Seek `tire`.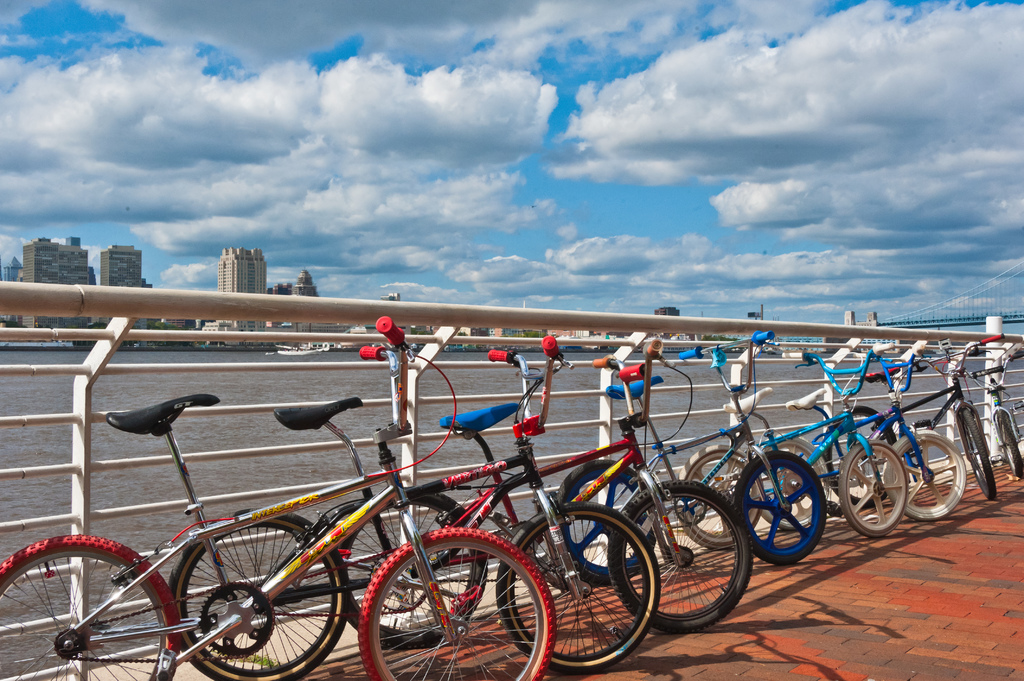
bbox=(0, 538, 182, 680).
